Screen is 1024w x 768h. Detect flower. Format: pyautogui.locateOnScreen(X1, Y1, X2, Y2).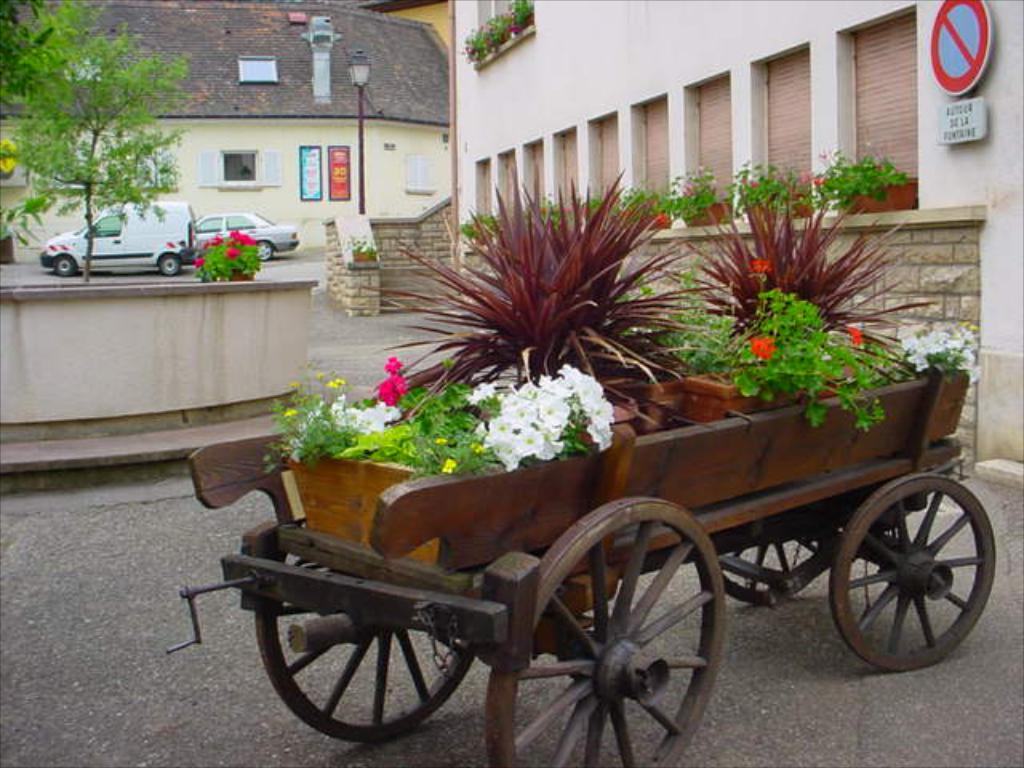
pyautogui.locateOnScreen(747, 256, 774, 277).
